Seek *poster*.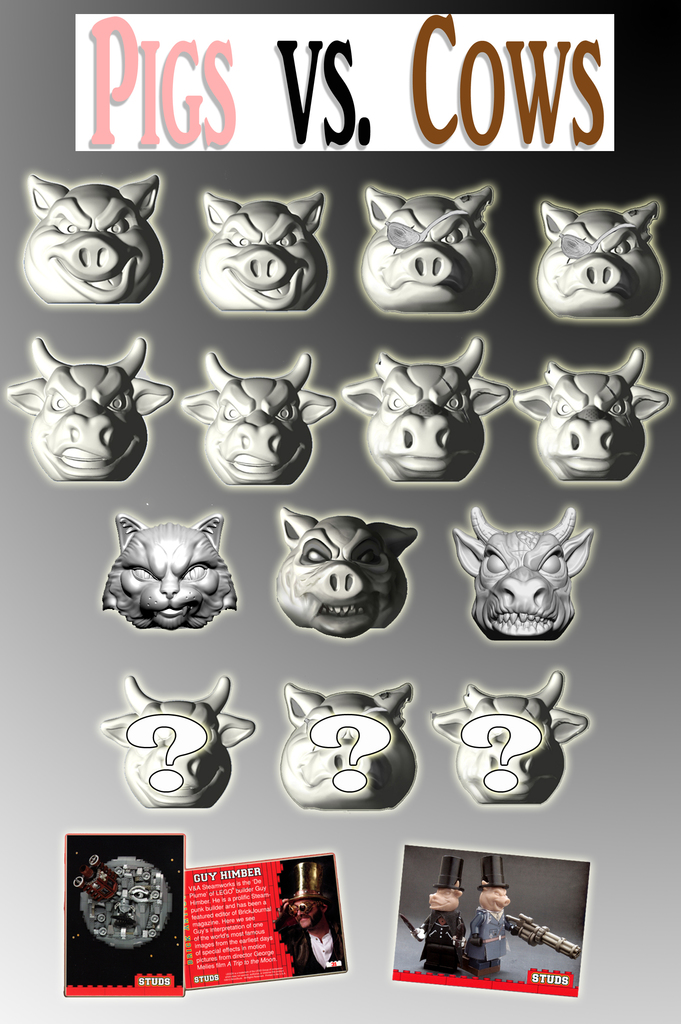
bbox=[65, 831, 189, 991].
